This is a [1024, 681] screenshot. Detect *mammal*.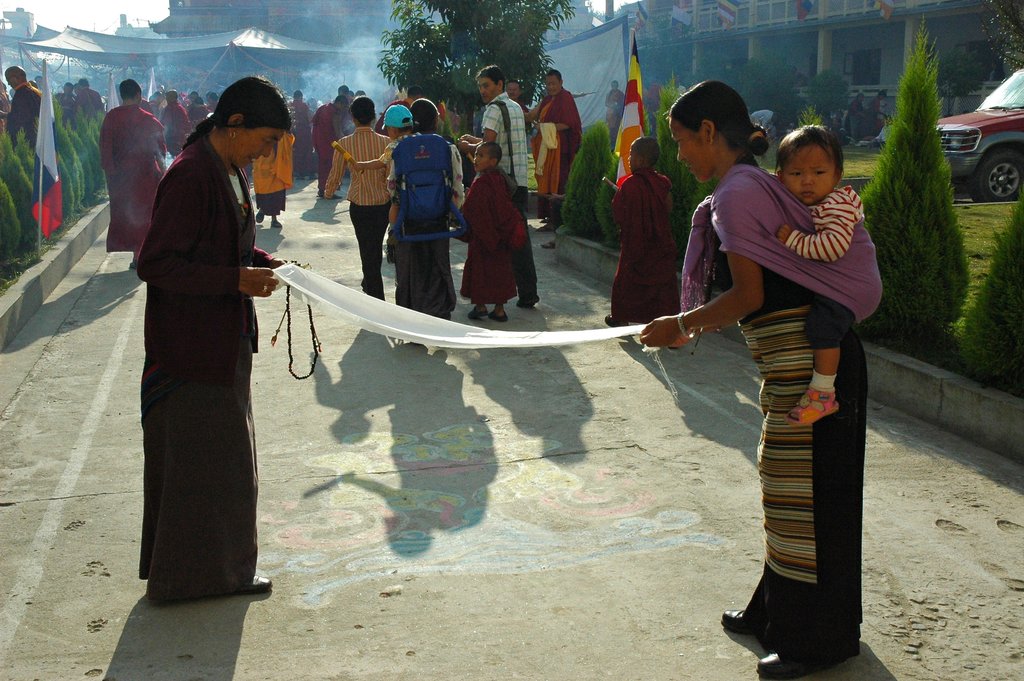
x1=508 y1=79 x2=530 y2=131.
